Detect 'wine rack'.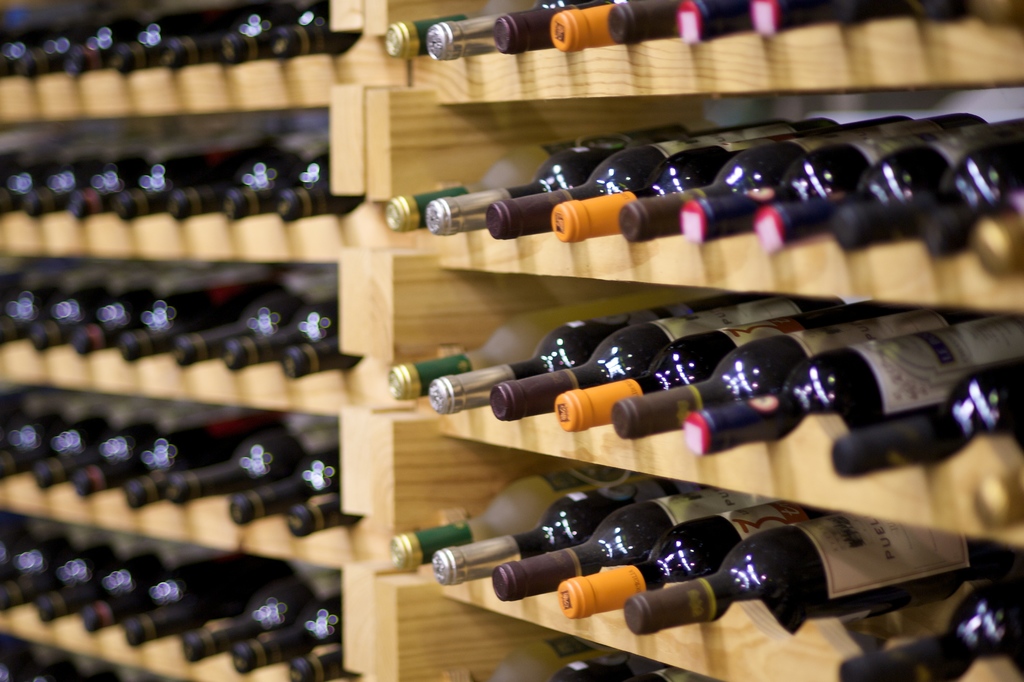
Detected at [left=0, top=0, right=1023, bottom=681].
